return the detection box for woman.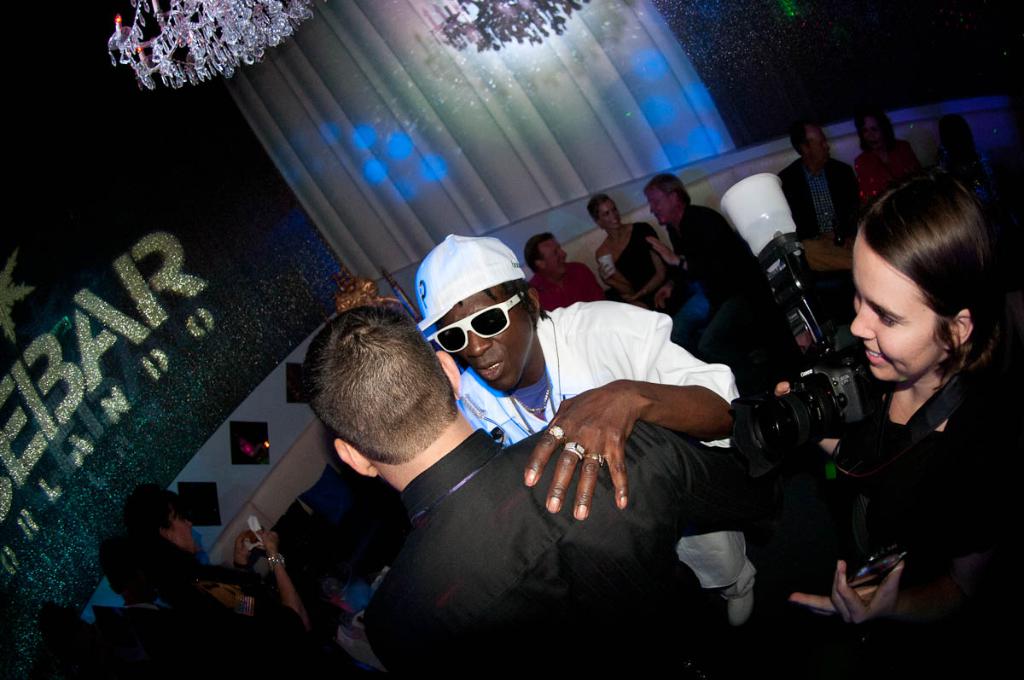
region(106, 486, 353, 639).
